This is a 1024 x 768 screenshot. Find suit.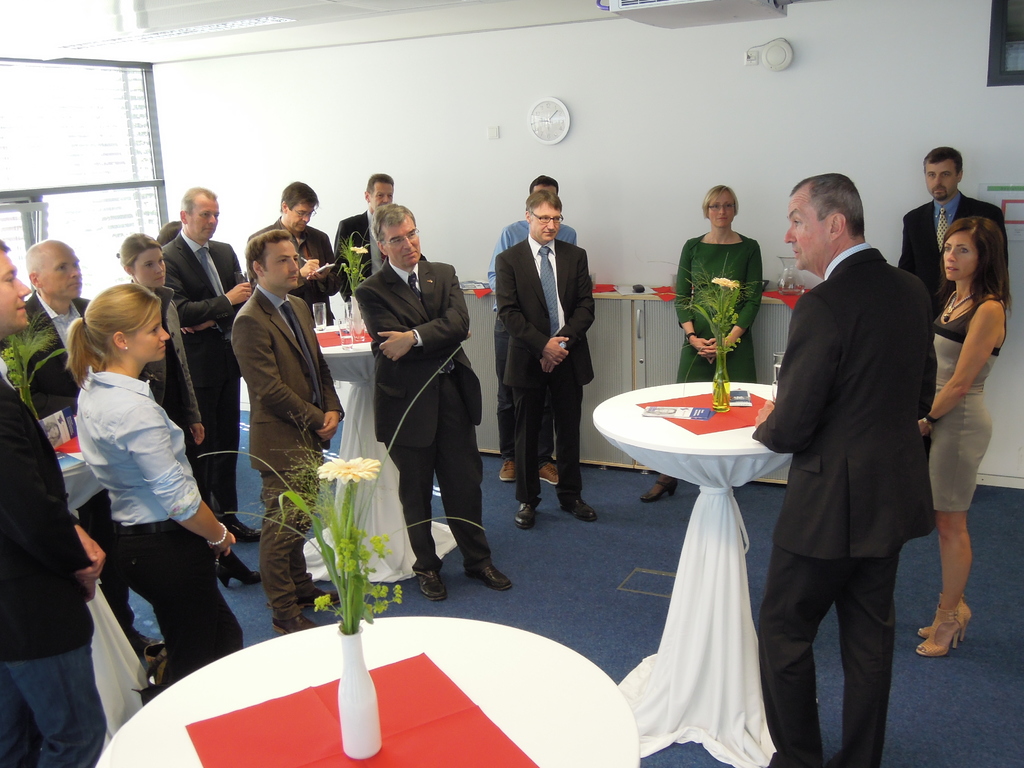
Bounding box: bbox=(346, 204, 386, 290).
